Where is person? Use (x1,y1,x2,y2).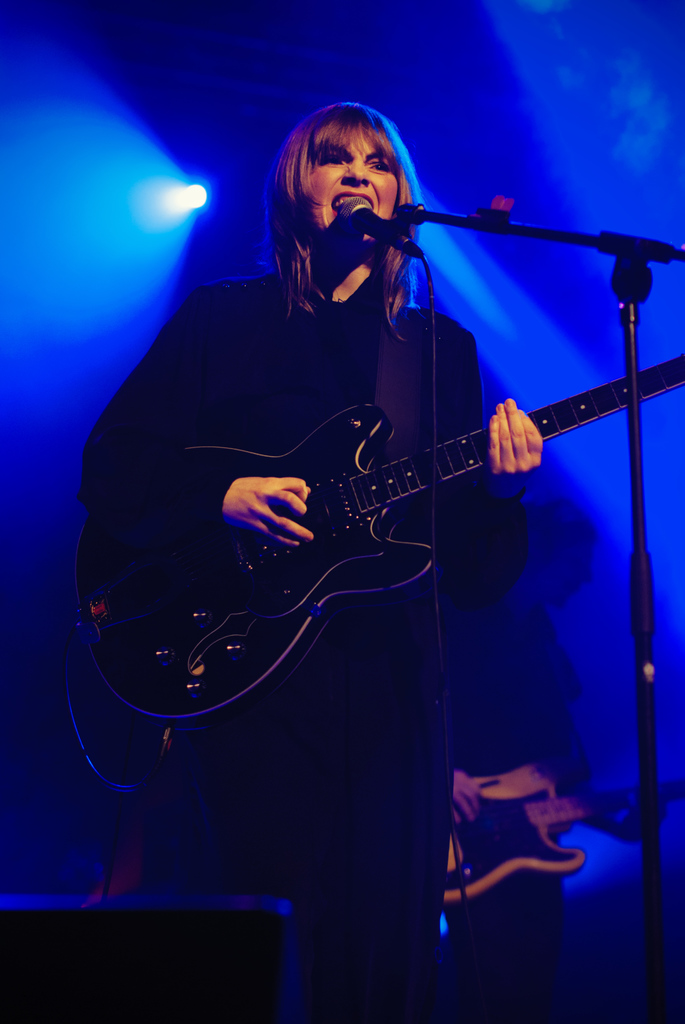
(448,484,664,1023).
